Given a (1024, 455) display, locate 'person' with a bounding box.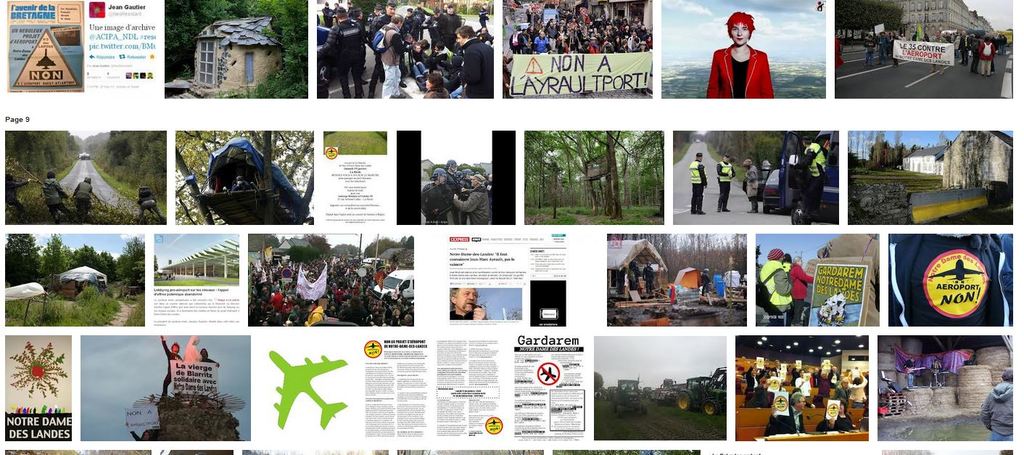
Located: Rect(833, 377, 851, 406).
